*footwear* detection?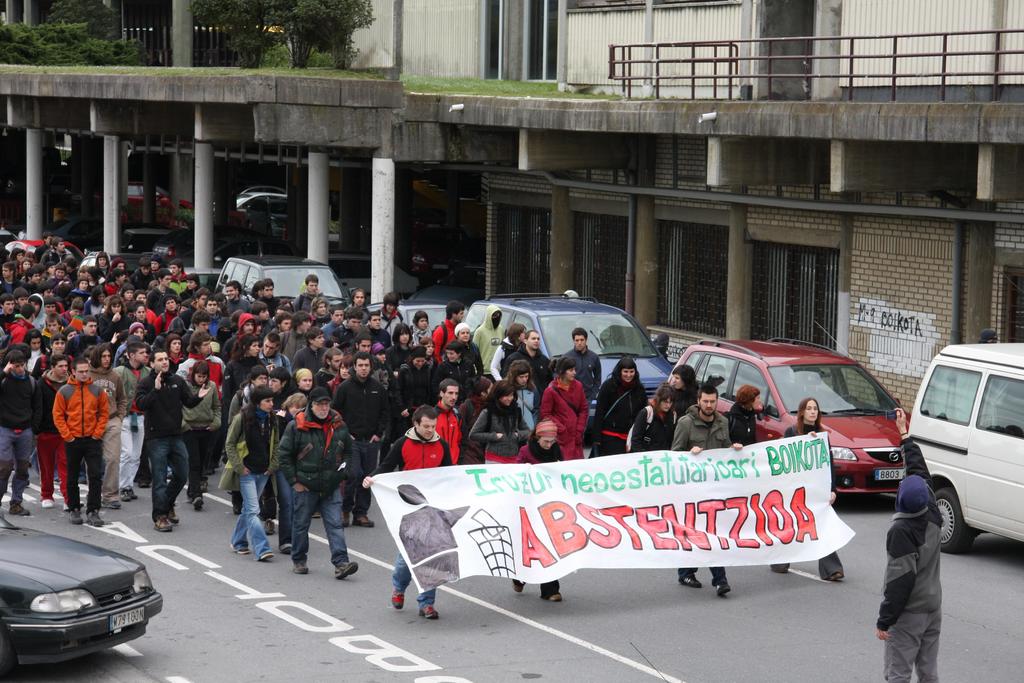
714/581/733/598
